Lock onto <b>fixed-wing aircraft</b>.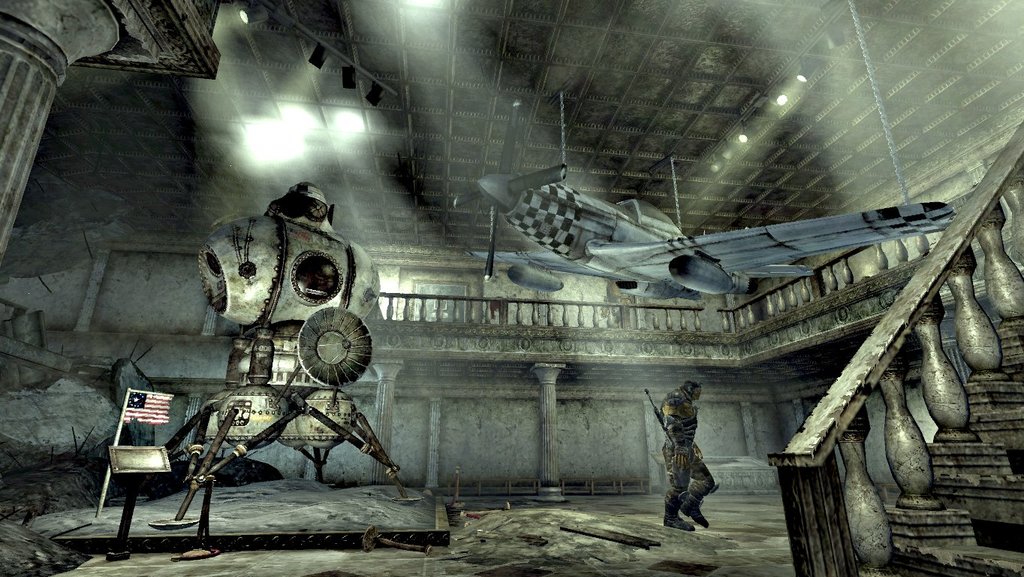
Locked: locate(451, 158, 953, 296).
